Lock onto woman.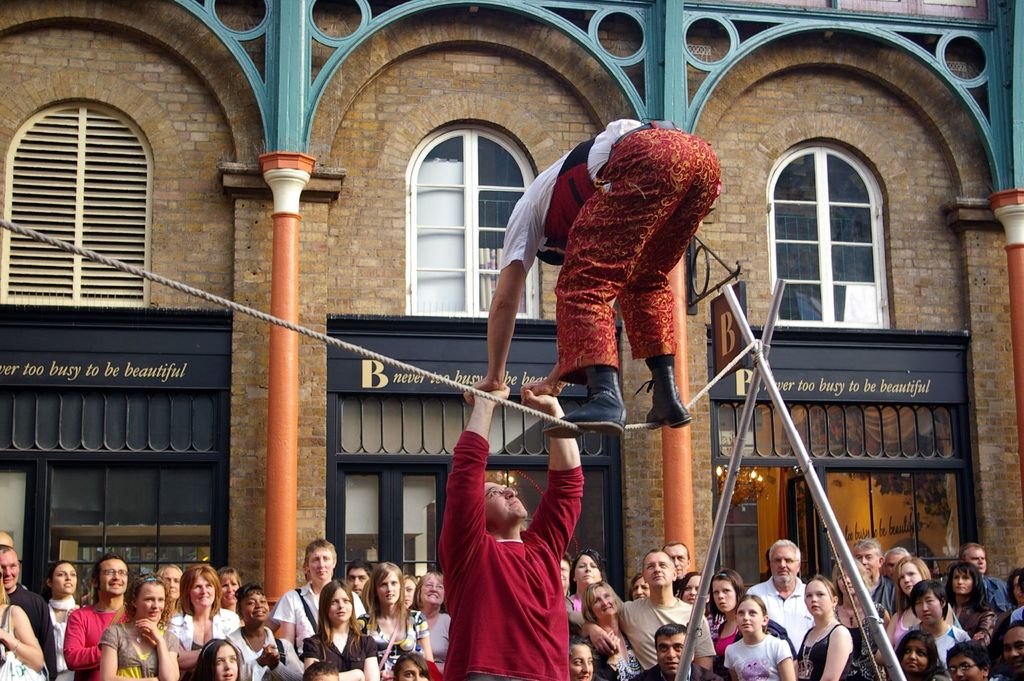
Locked: detection(586, 584, 640, 680).
